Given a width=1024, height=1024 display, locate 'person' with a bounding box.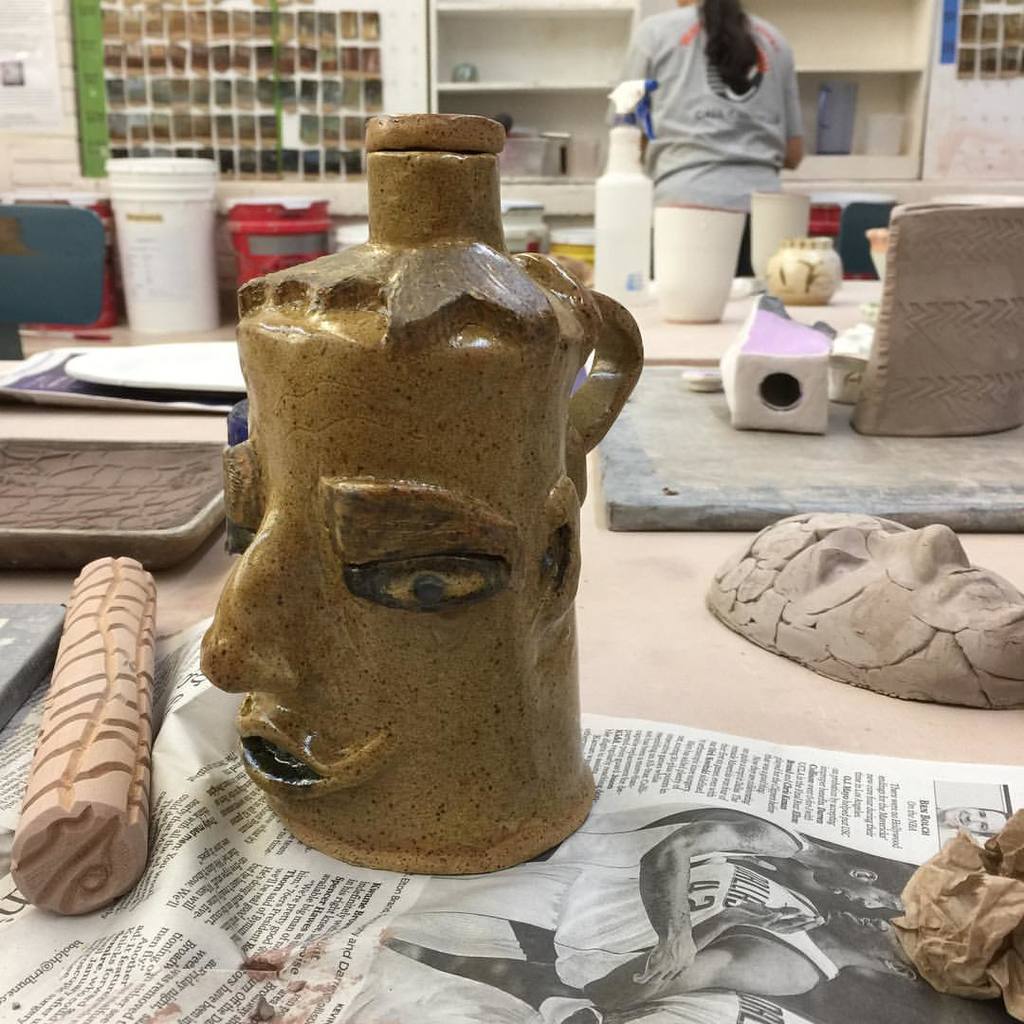
Located: locate(615, 0, 803, 263).
